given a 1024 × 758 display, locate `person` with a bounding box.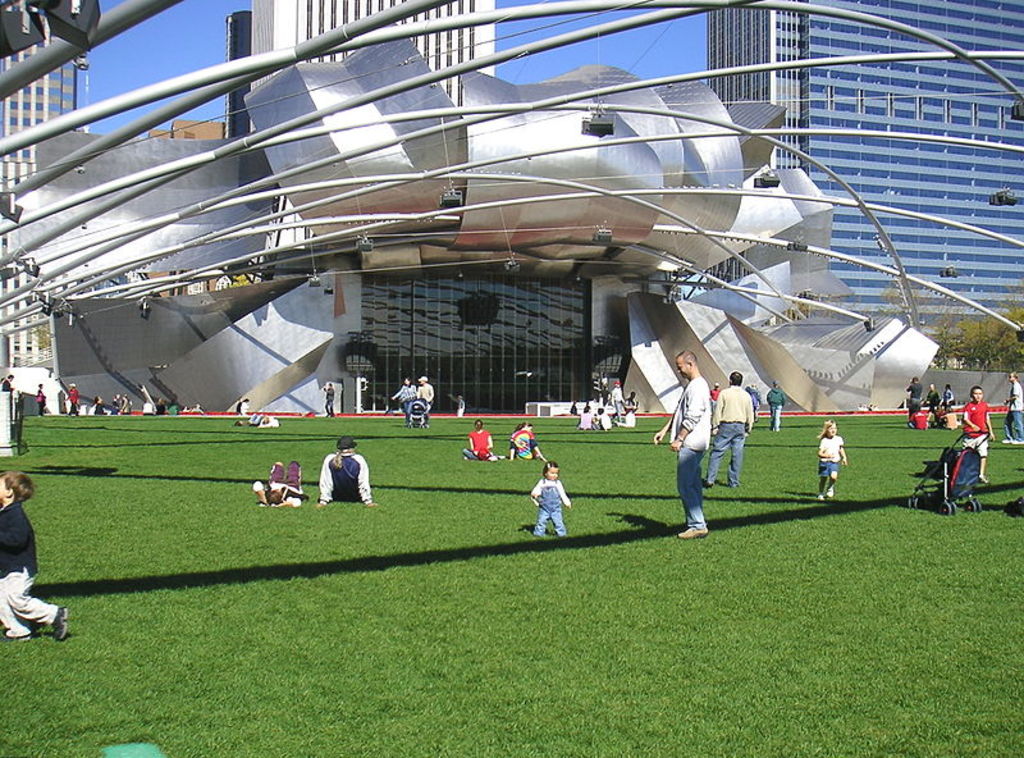
Located: [left=156, top=398, right=165, bottom=414].
